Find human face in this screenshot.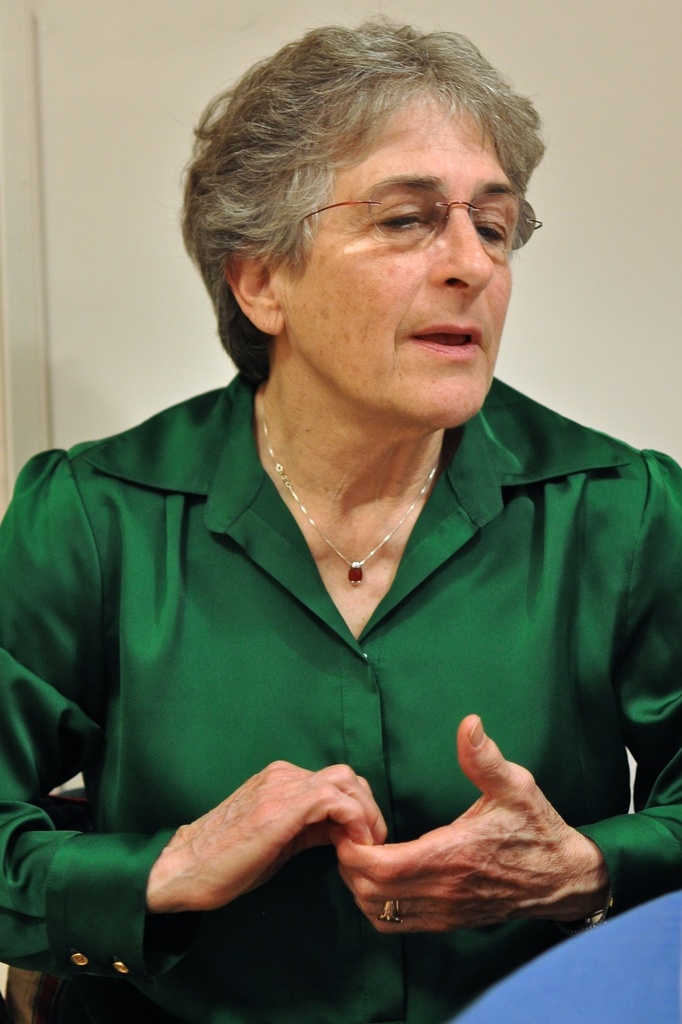
The bounding box for human face is [286,85,522,421].
